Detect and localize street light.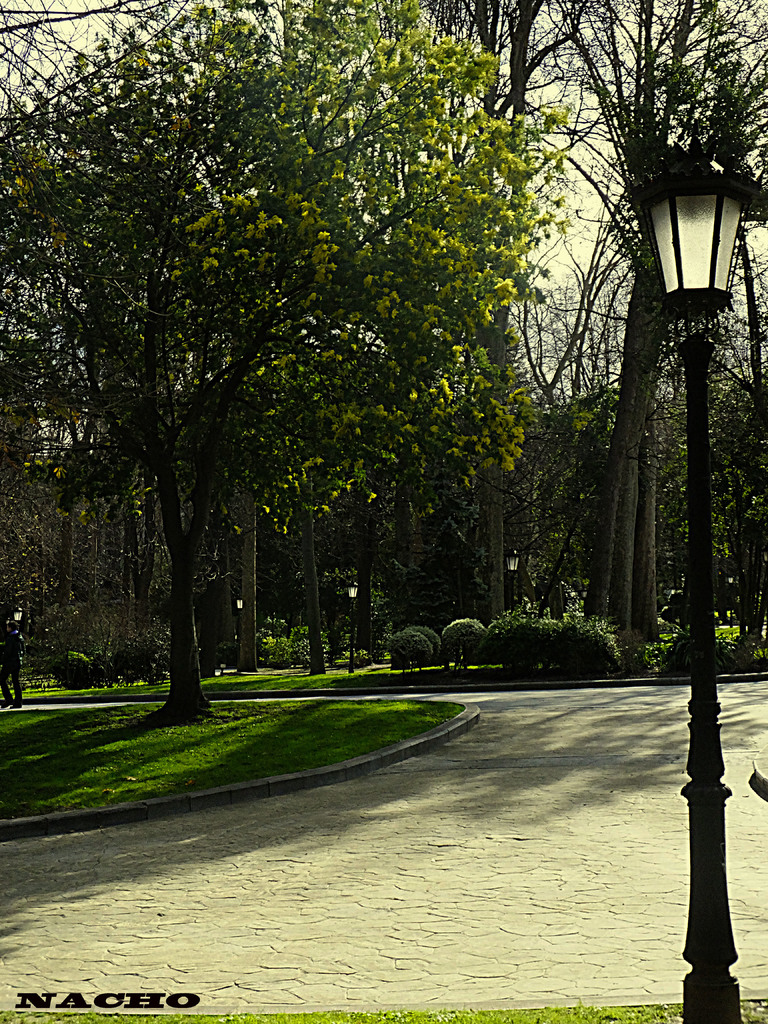
Localized at box=[634, 143, 767, 1023].
